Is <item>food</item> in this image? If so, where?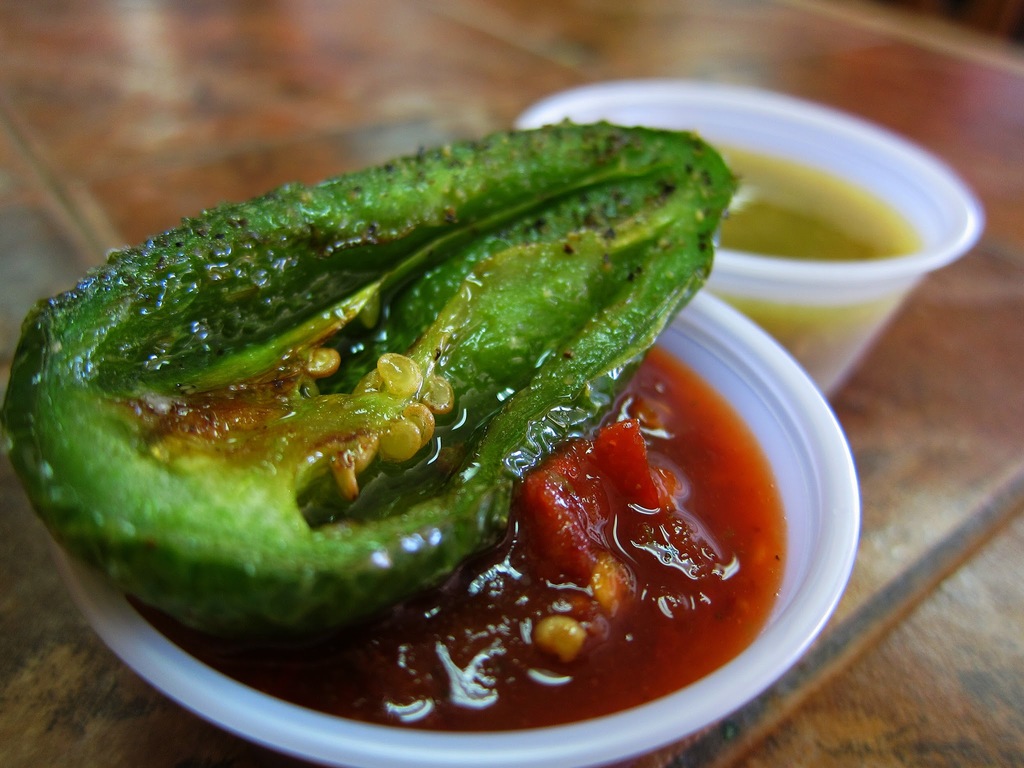
Yes, at Rect(29, 129, 783, 708).
